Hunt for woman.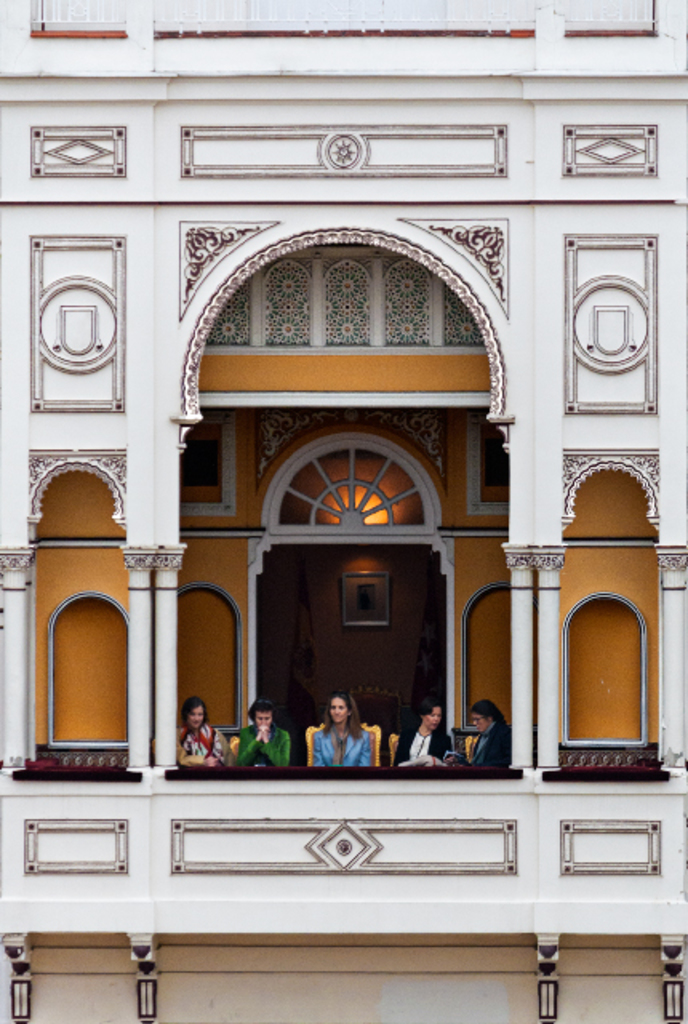
Hunted down at bbox=[176, 698, 224, 773].
